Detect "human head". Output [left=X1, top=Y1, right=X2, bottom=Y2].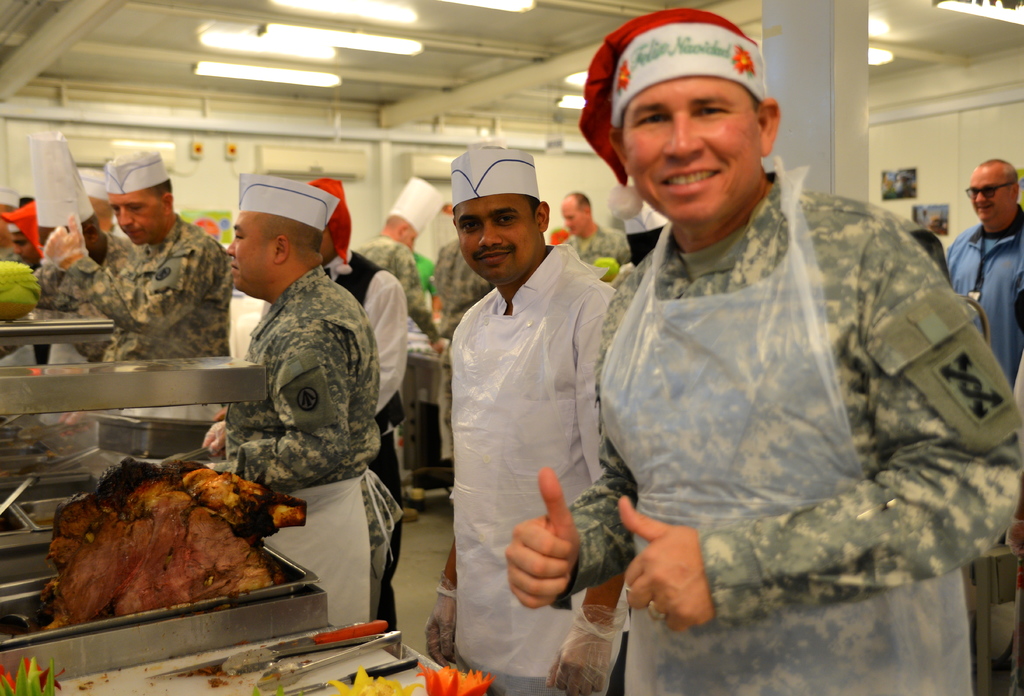
[left=580, top=10, right=792, bottom=240].
